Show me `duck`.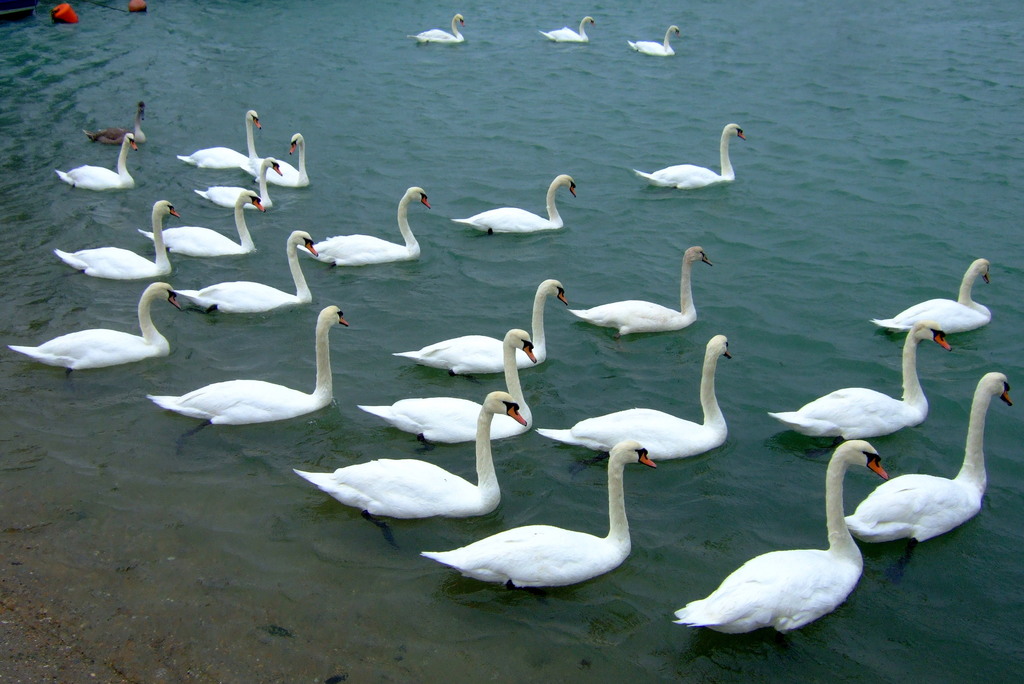
`duck` is here: <region>635, 120, 758, 201</region>.
